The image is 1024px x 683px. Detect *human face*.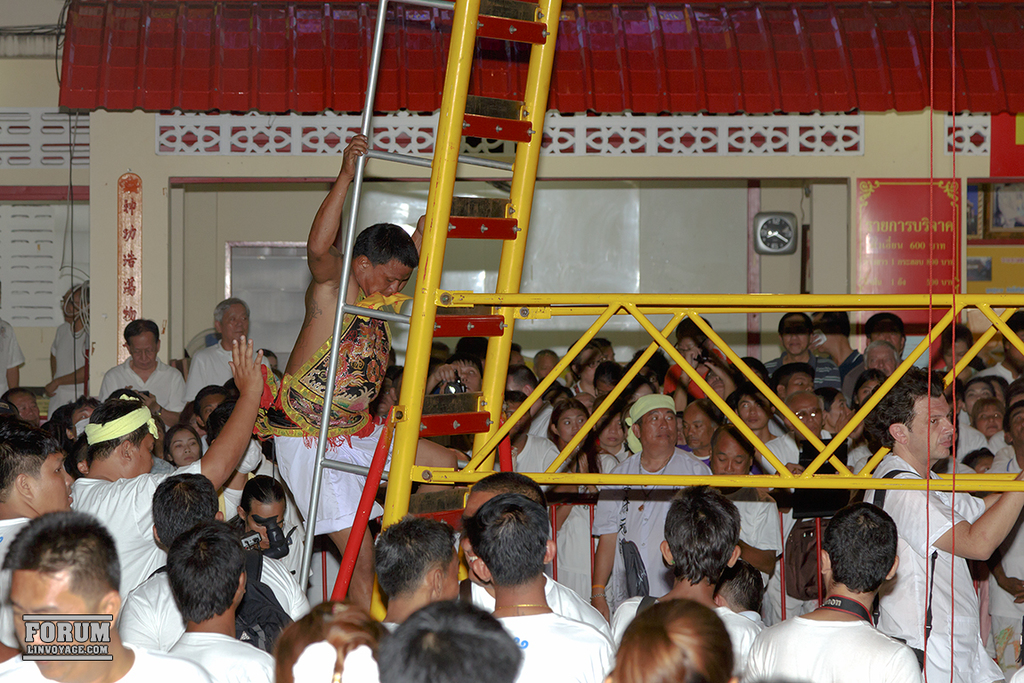
Detection: Rect(858, 382, 874, 402).
